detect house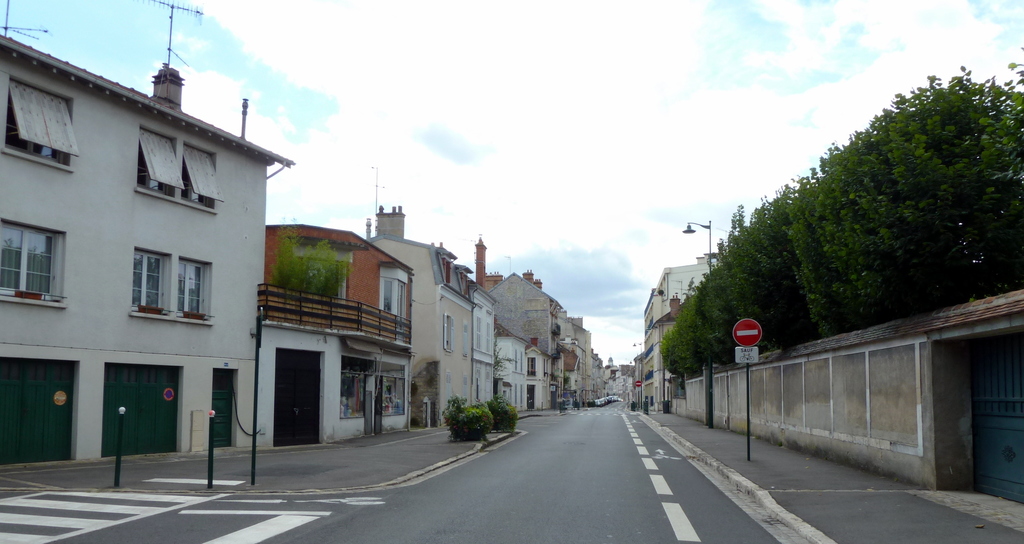
left=237, top=217, right=425, bottom=443
